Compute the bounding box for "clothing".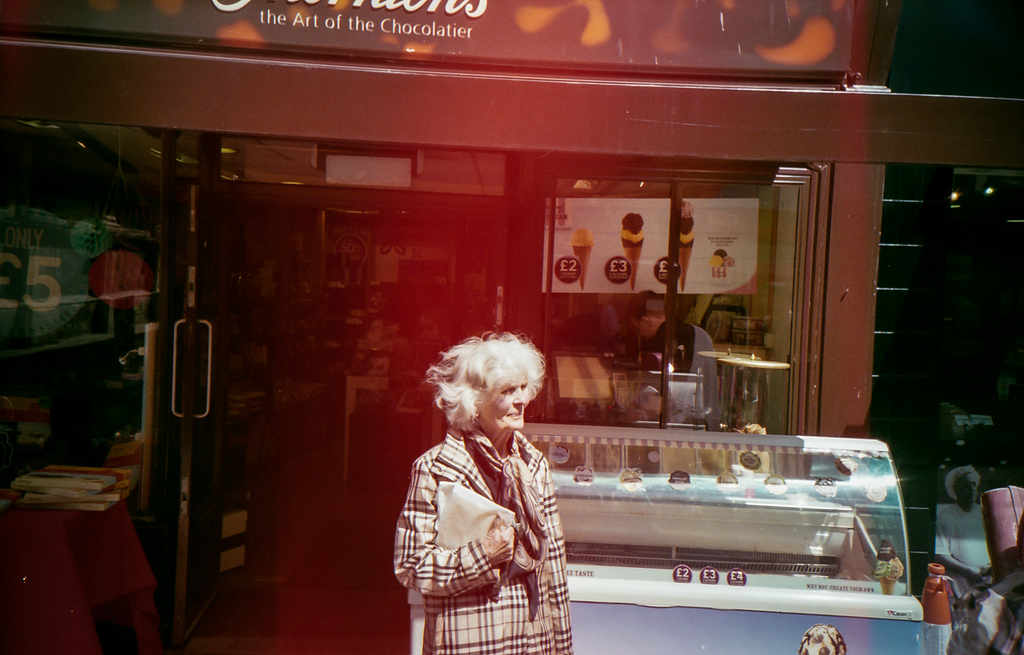
crop(643, 319, 722, 429).
